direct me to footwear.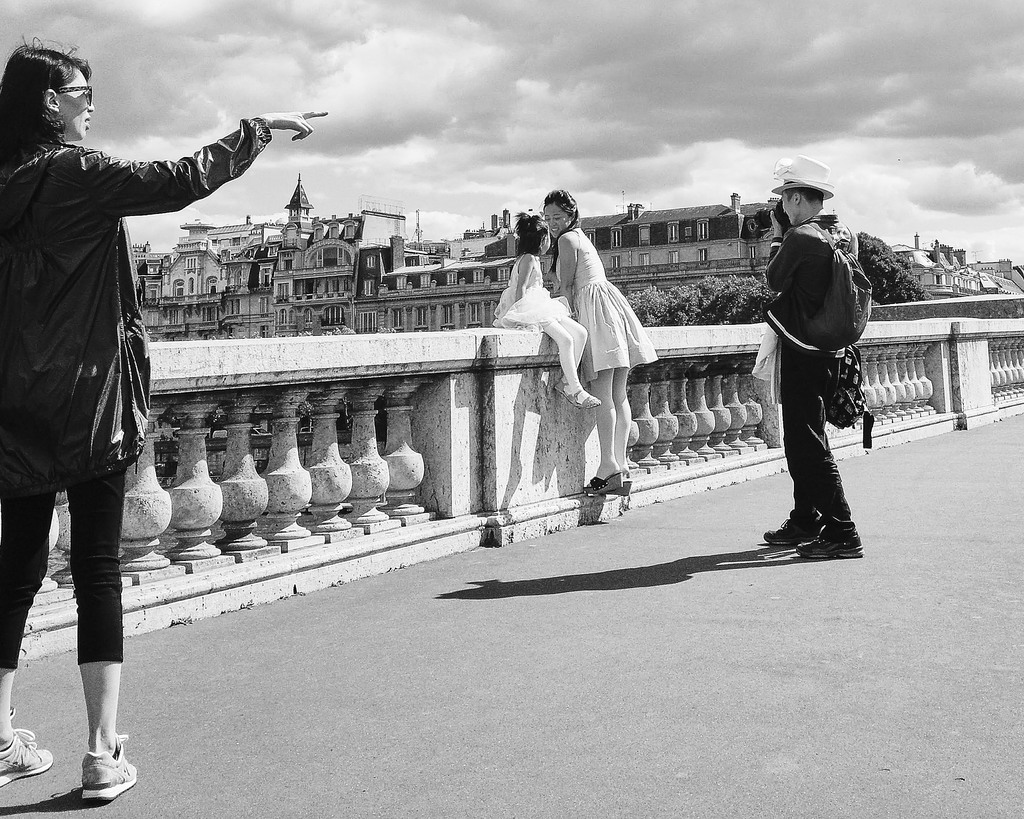
Direction: bbox=(569, 384, 602, 404).
